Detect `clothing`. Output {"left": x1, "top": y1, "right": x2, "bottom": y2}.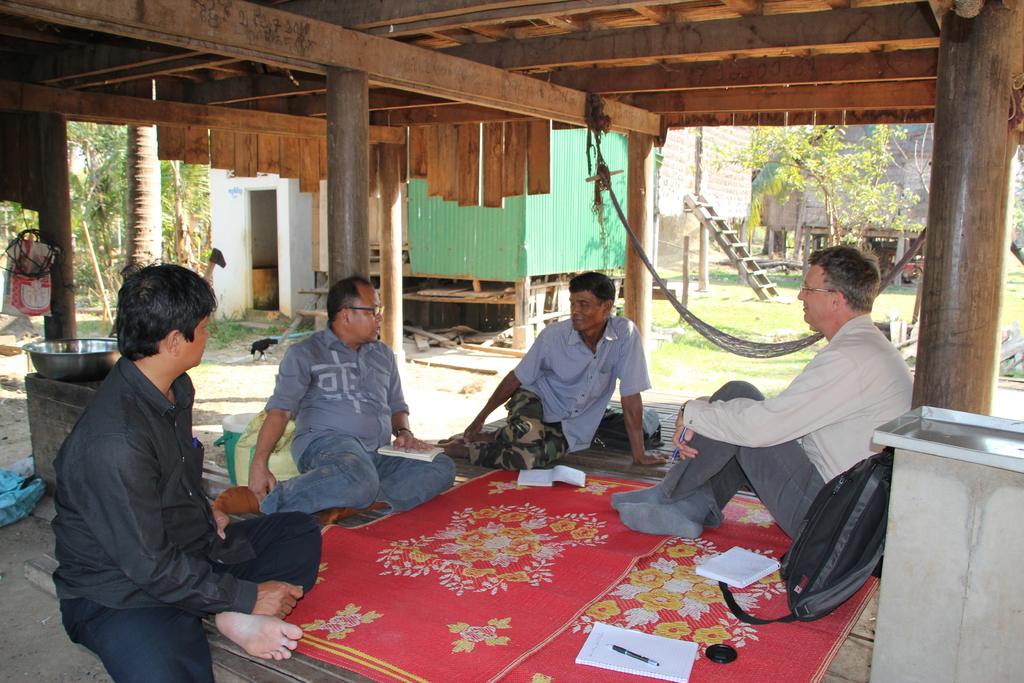
{"left": 470, "top": 315, "right": 652, "bottom": 474}.
